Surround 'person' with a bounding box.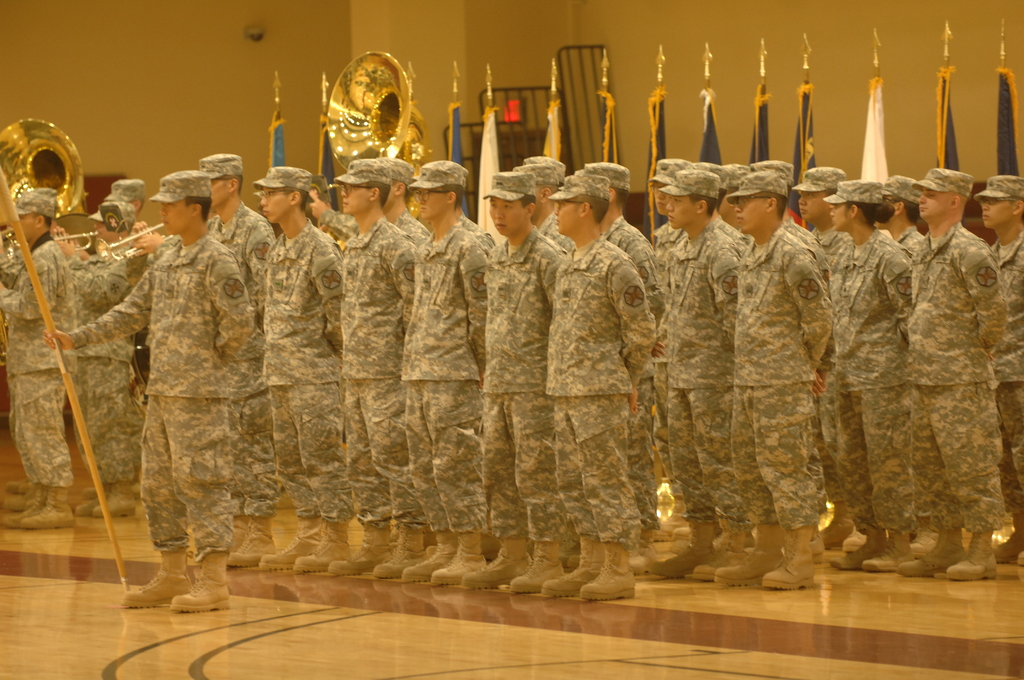
locate(972, 170, 1023, 567).
